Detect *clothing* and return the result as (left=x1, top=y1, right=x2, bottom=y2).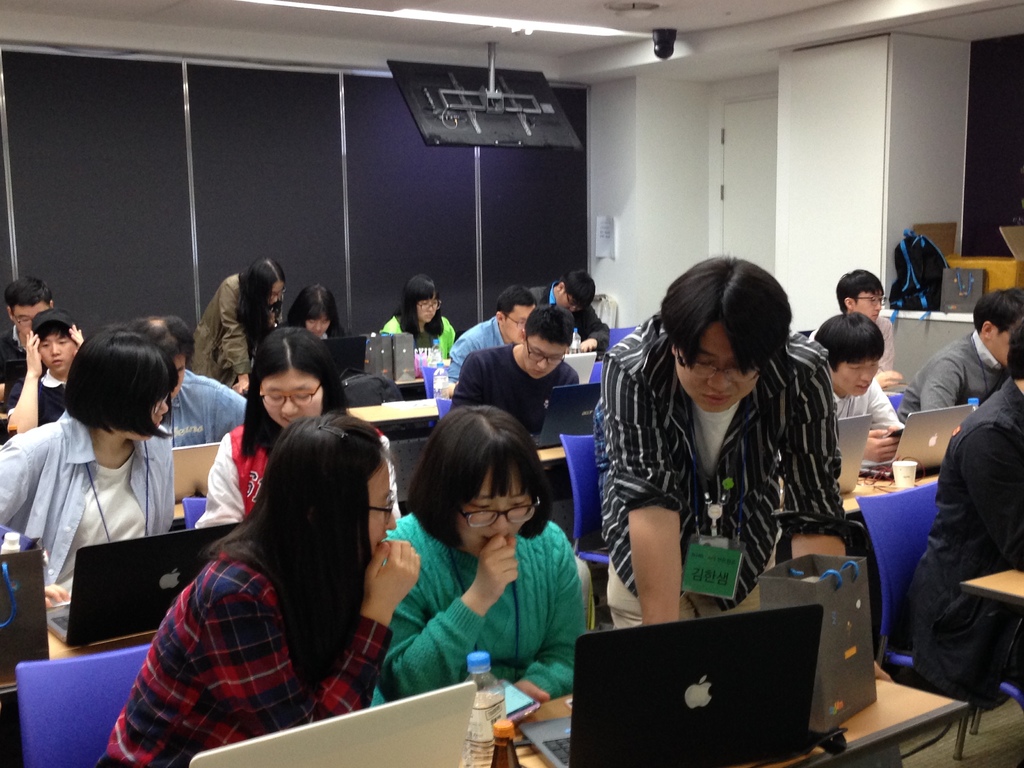
(left=377, top=316, right=456, bottom=375).
